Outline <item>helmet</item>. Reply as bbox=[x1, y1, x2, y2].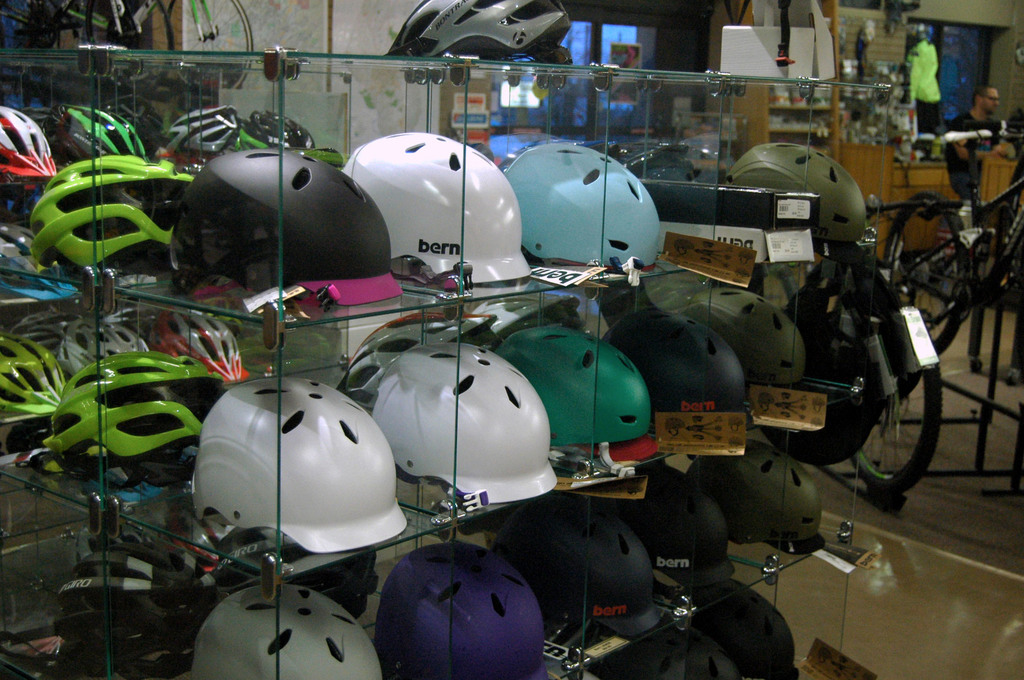
bbox=[476, 492, 676, 642].
